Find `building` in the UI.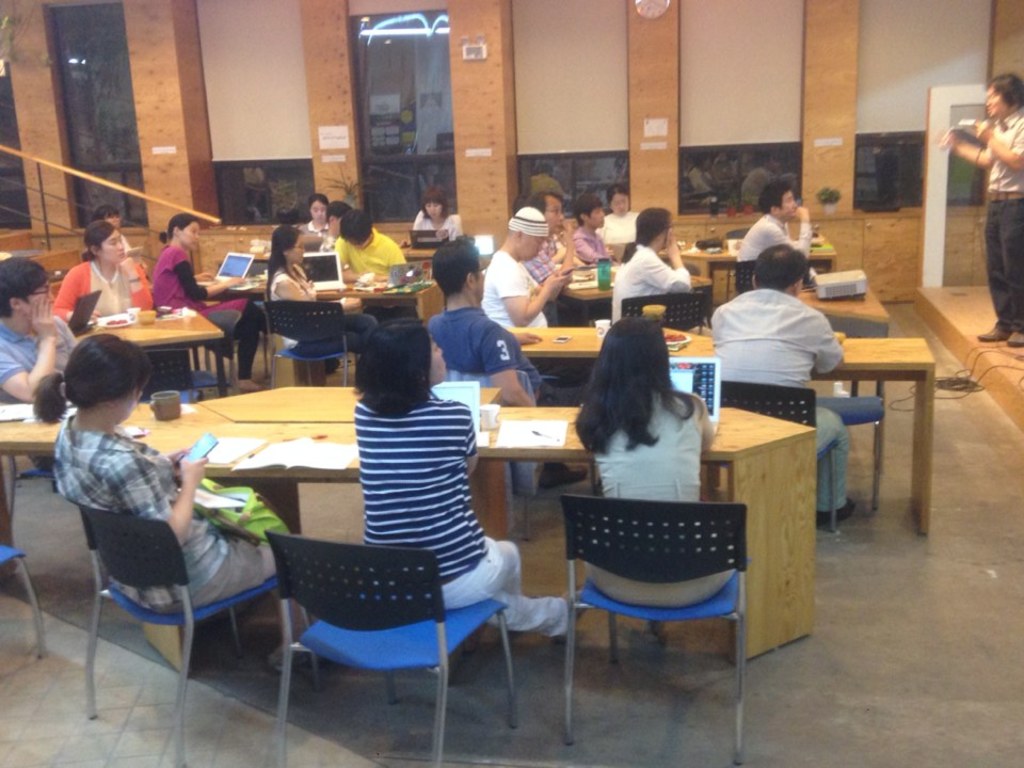
UI element at 0/0/1023/767.
